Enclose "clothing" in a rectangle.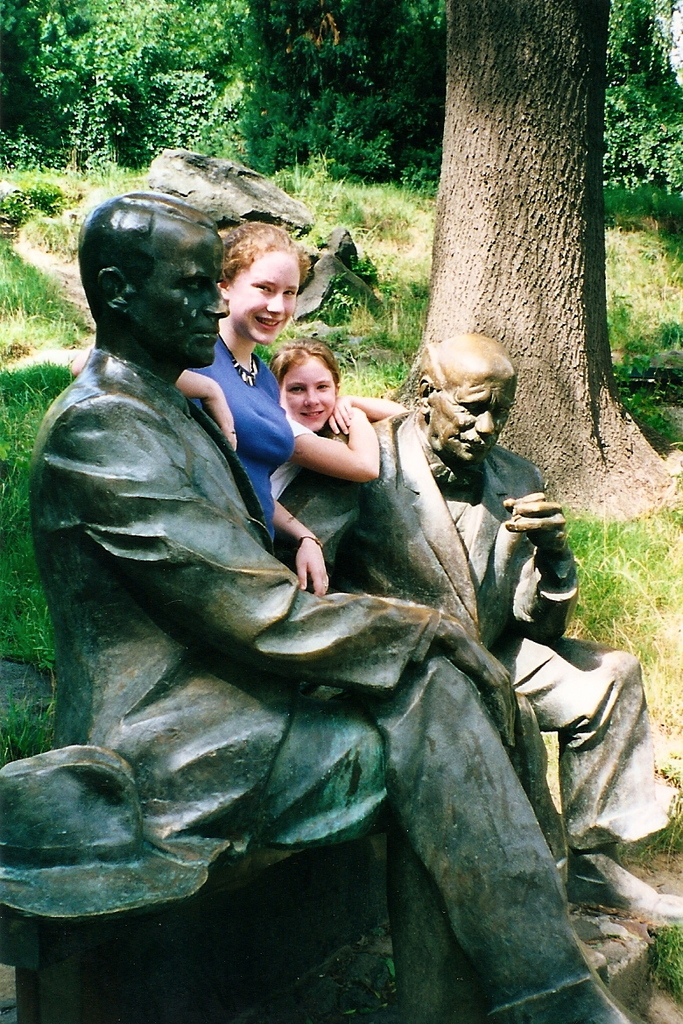
bbox=(279, 407, 669, 856).
